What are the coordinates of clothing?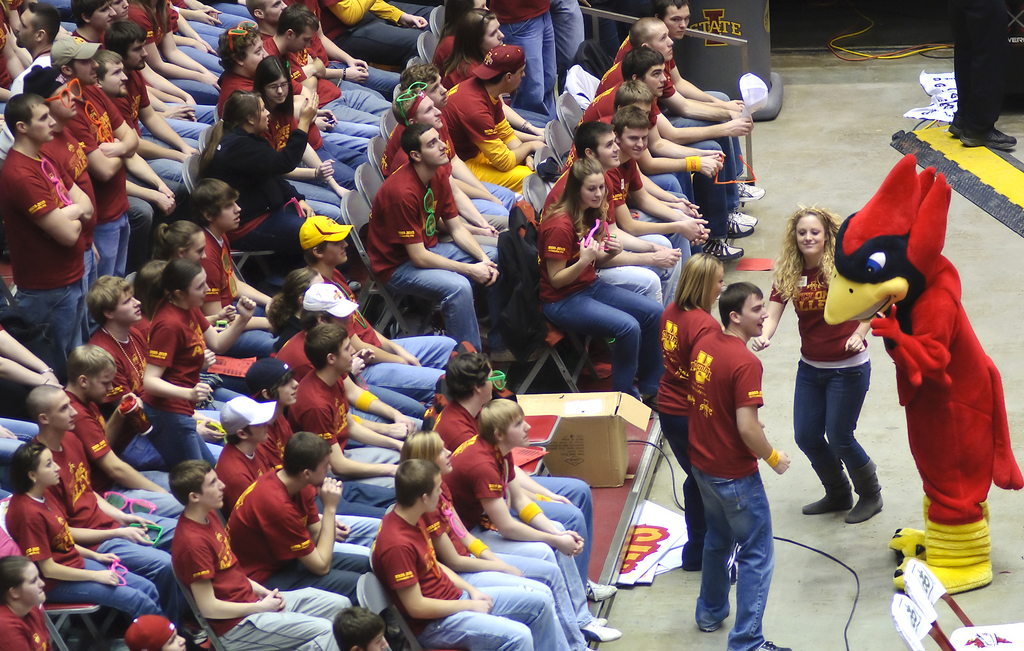
pyautogui.locateOnScreen(535, 204, 660, 399).
